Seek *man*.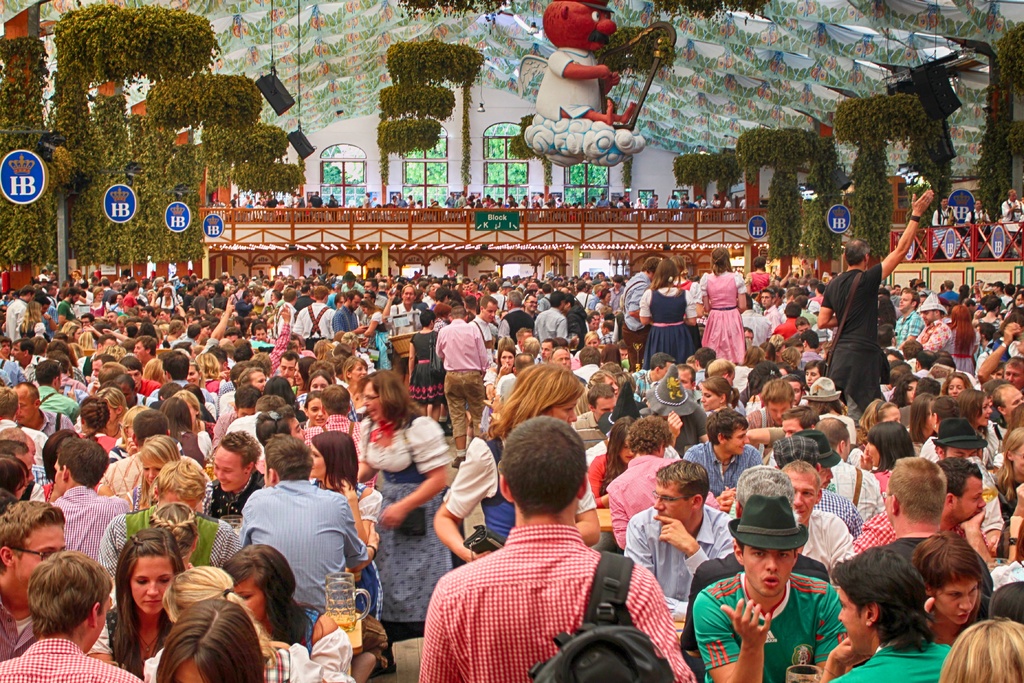
x1=932 y1=195 x2=958 y2=231.
